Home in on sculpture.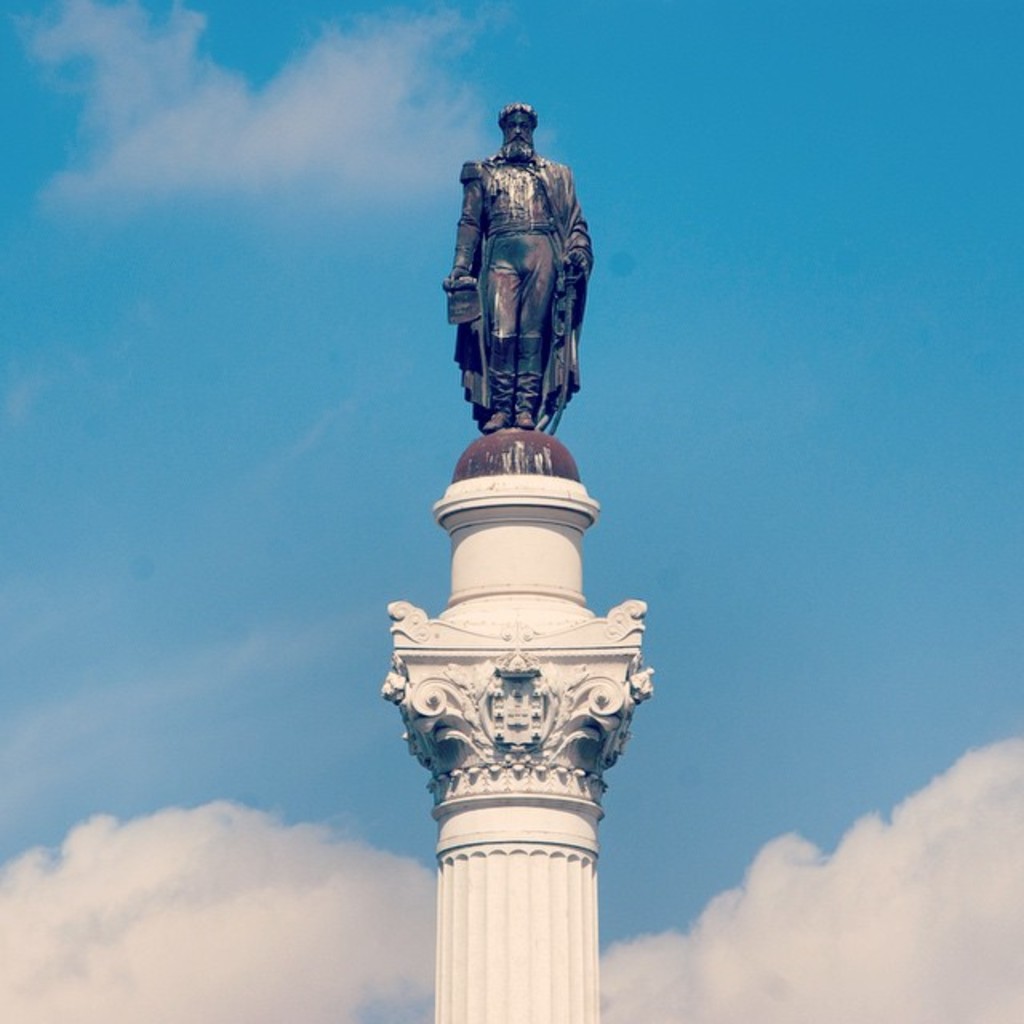
Homed in at (x1=432, y1=104, x2=600, y2=467).
